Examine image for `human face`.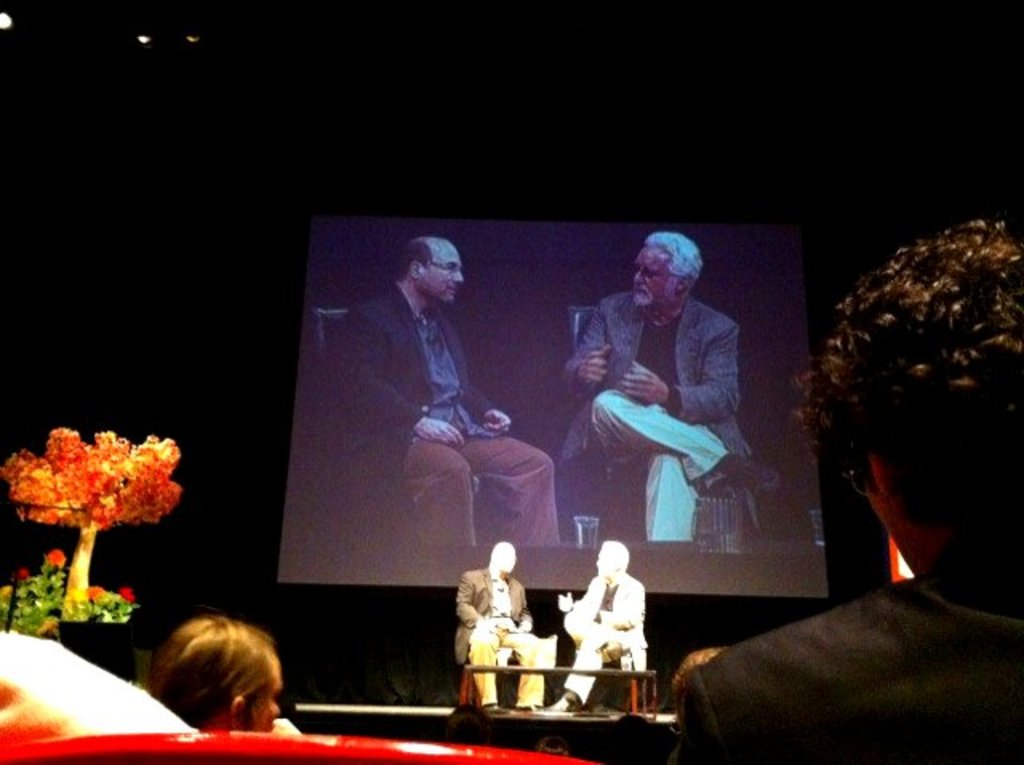
Examination result: [left=421, top=250, right=461, bottom=302].
